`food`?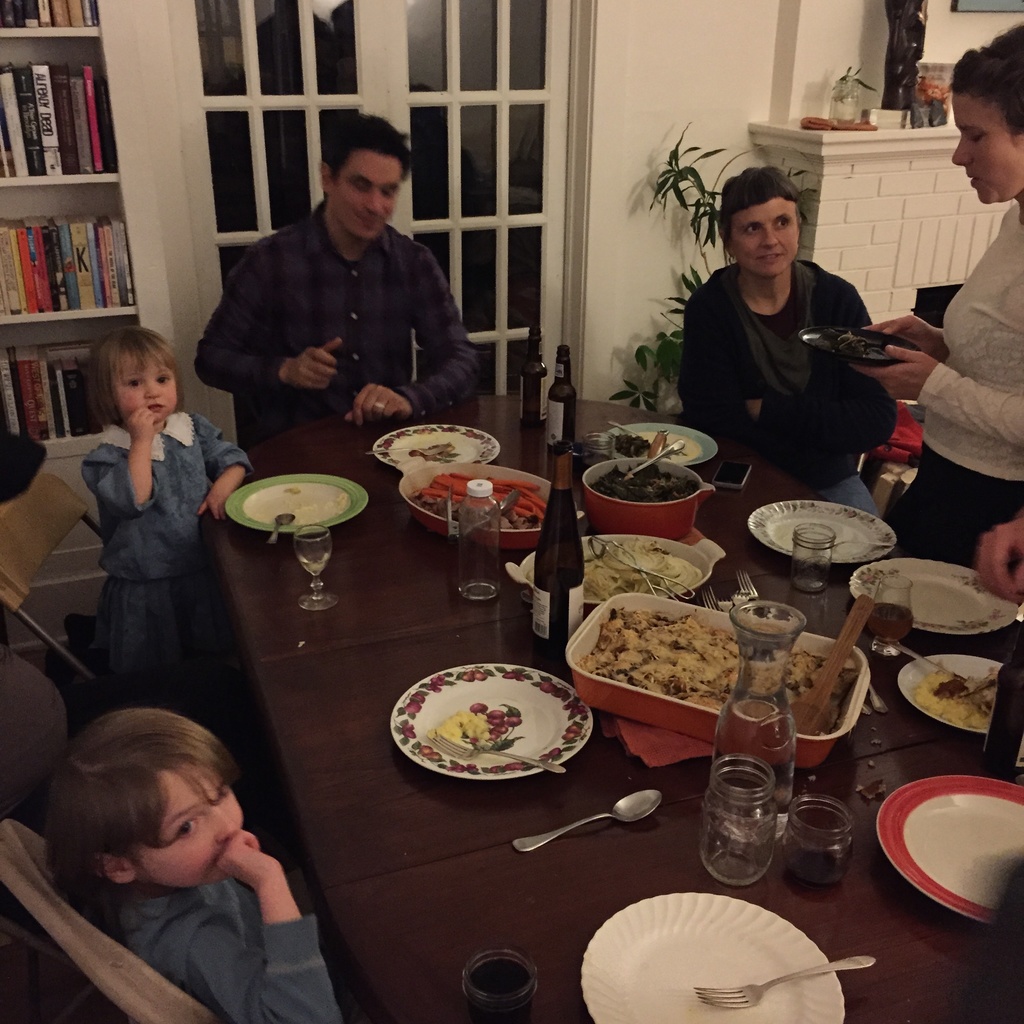
<box>568,721,580,733</box>
